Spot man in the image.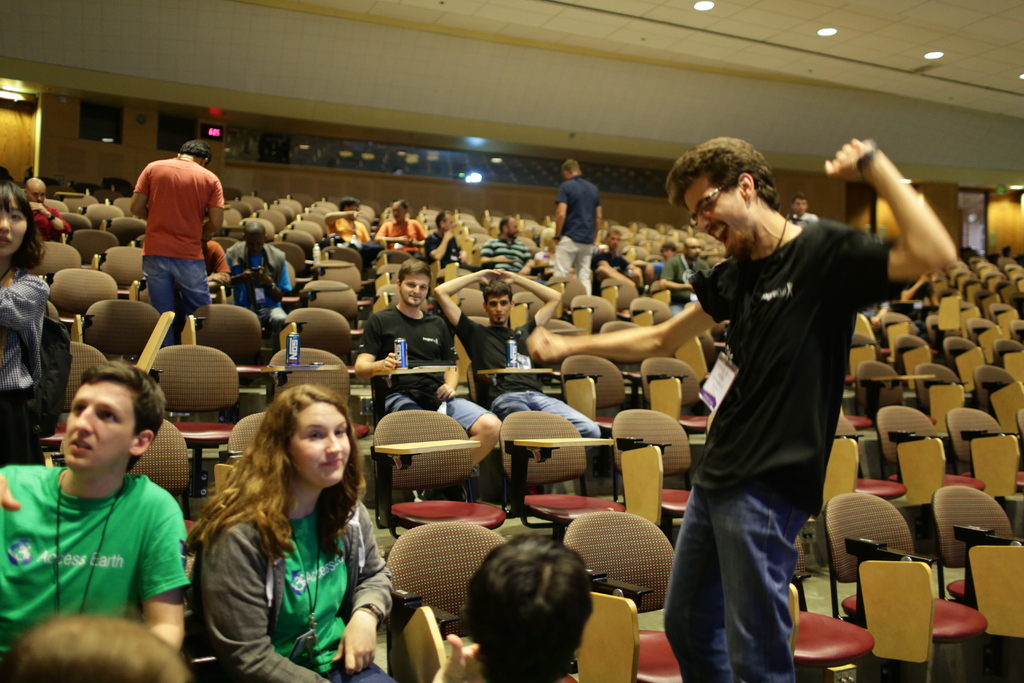
man found at detection(0, 360, 191, 680).
